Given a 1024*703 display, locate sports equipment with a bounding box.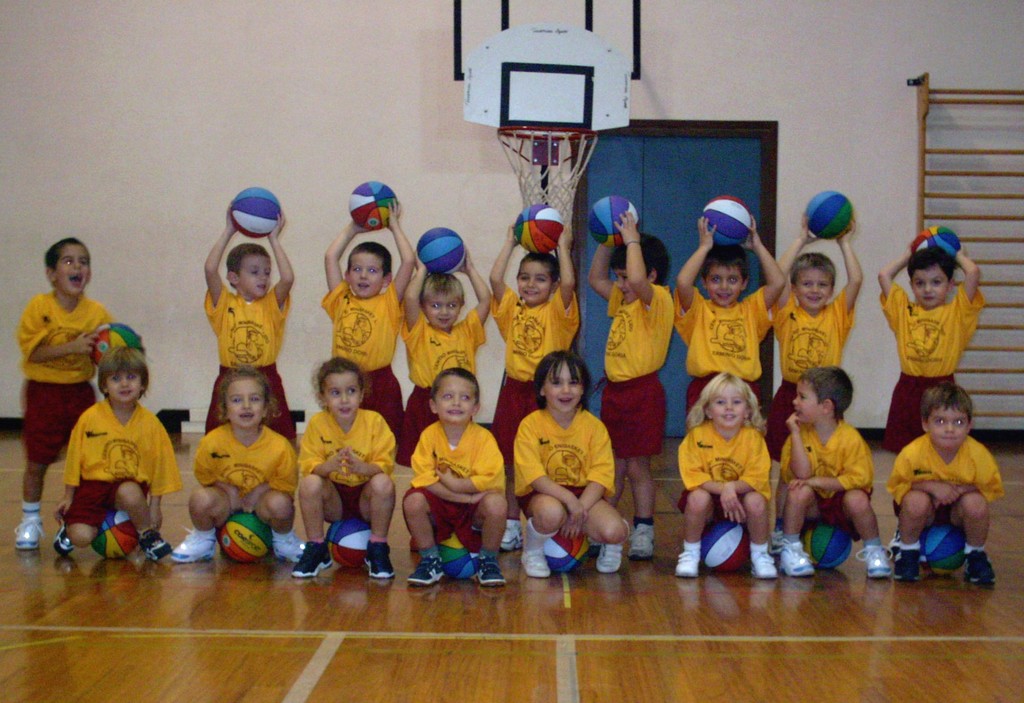
Located: (x1=478, y1=555, x2=504, y2=588).
